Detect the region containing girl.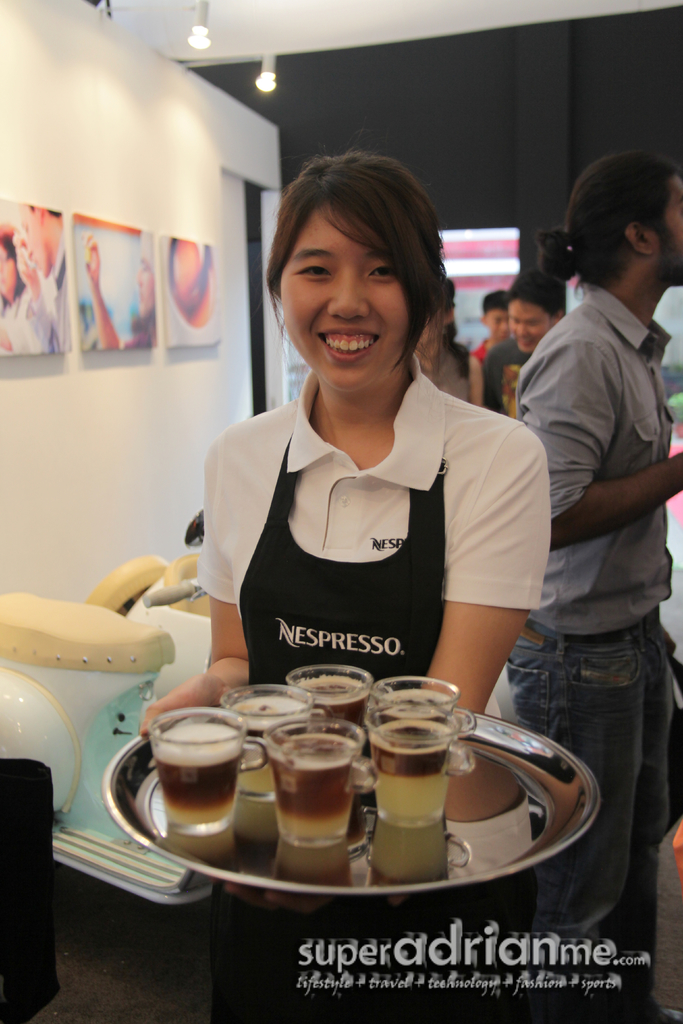
{"x1": 139, "y1": 153, "x2": 552, "y2": 743}.
